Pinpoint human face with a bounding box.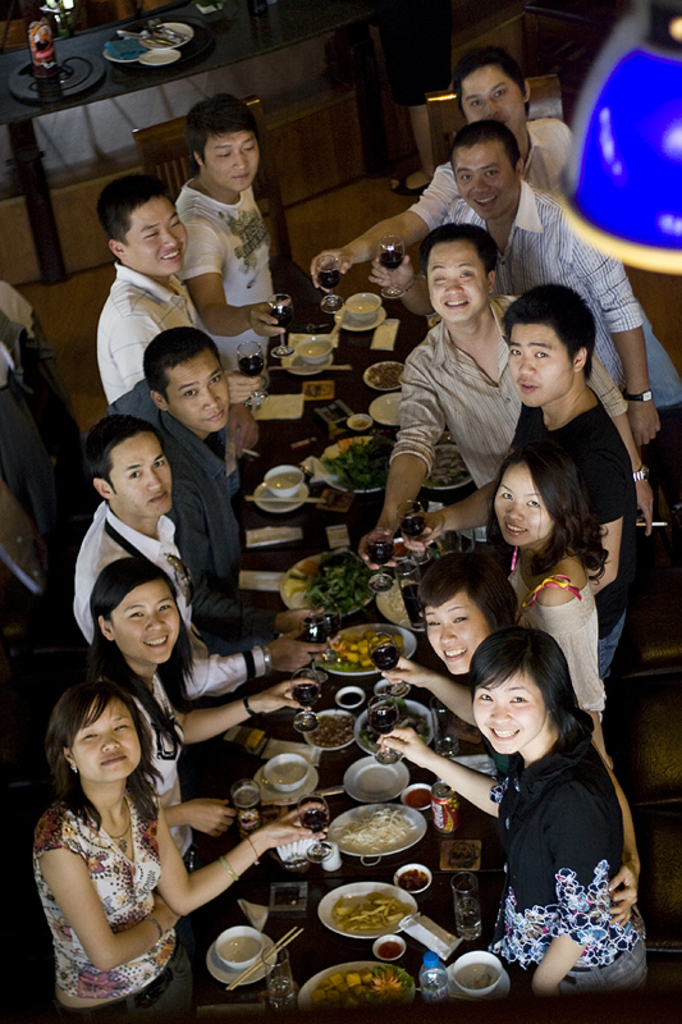
[512,325,569,411].
